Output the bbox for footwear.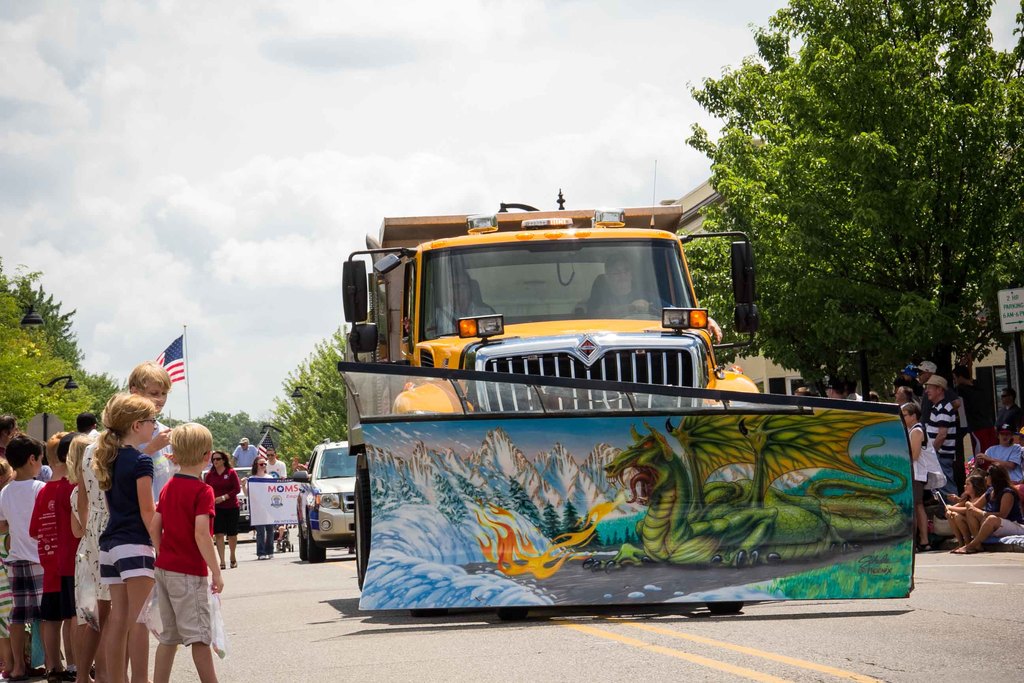
[257,555,264,559].
